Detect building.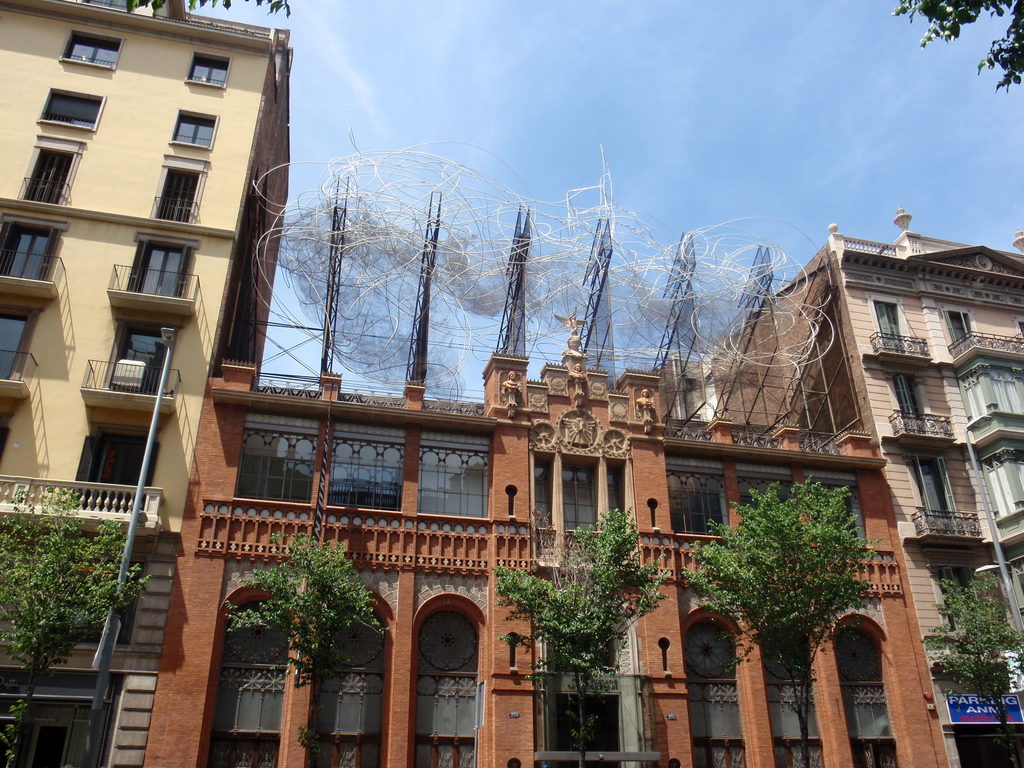
Detected at region(143, 306, 947, 767).
